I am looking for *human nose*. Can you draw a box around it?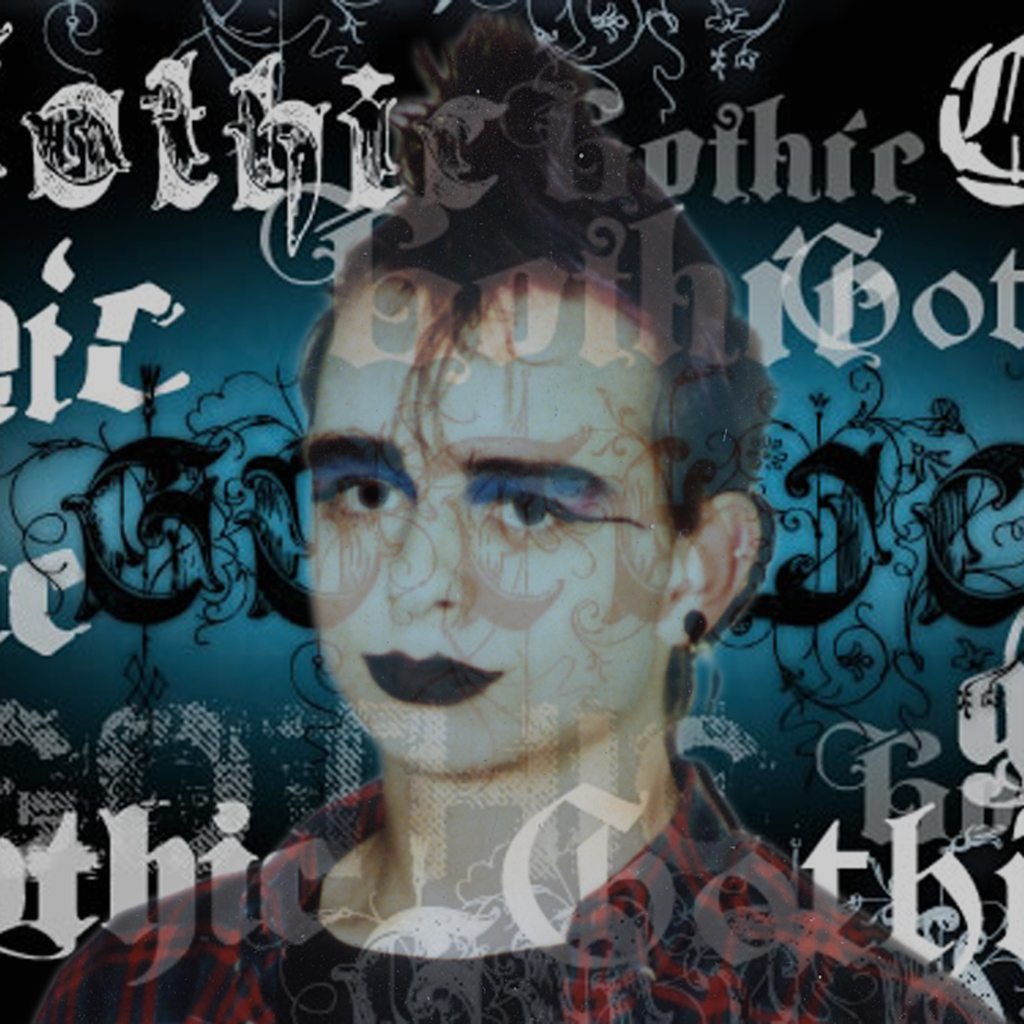
Sure, the bounding box is 394, 492, 462, 618.
